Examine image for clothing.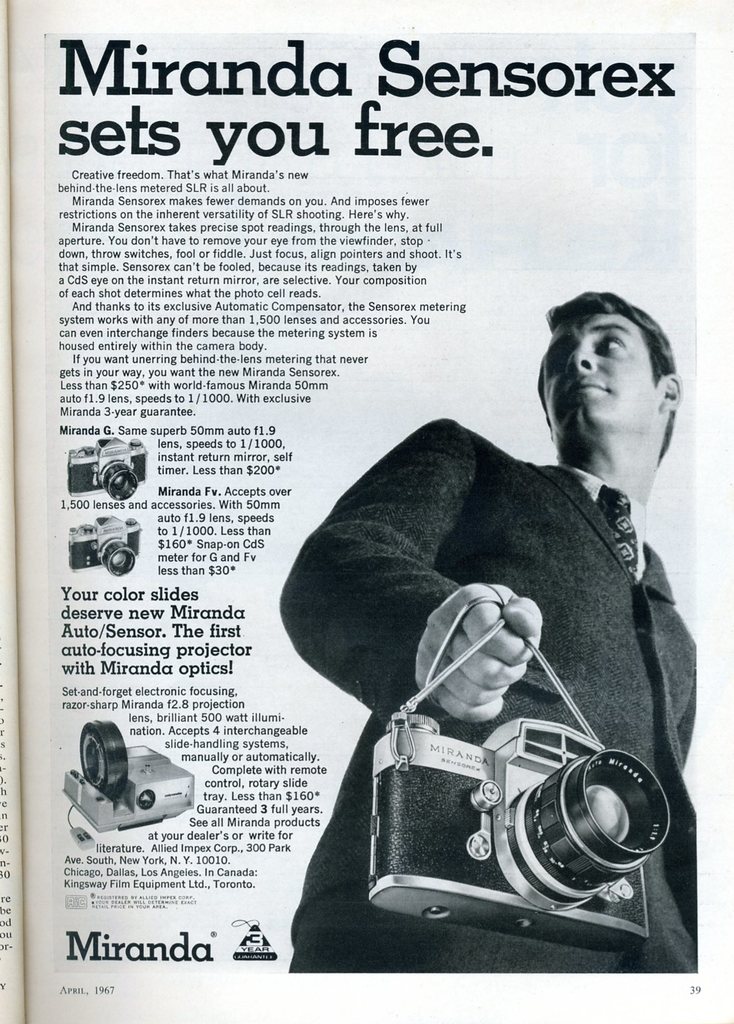
Examination result: (299,382,715,854).
